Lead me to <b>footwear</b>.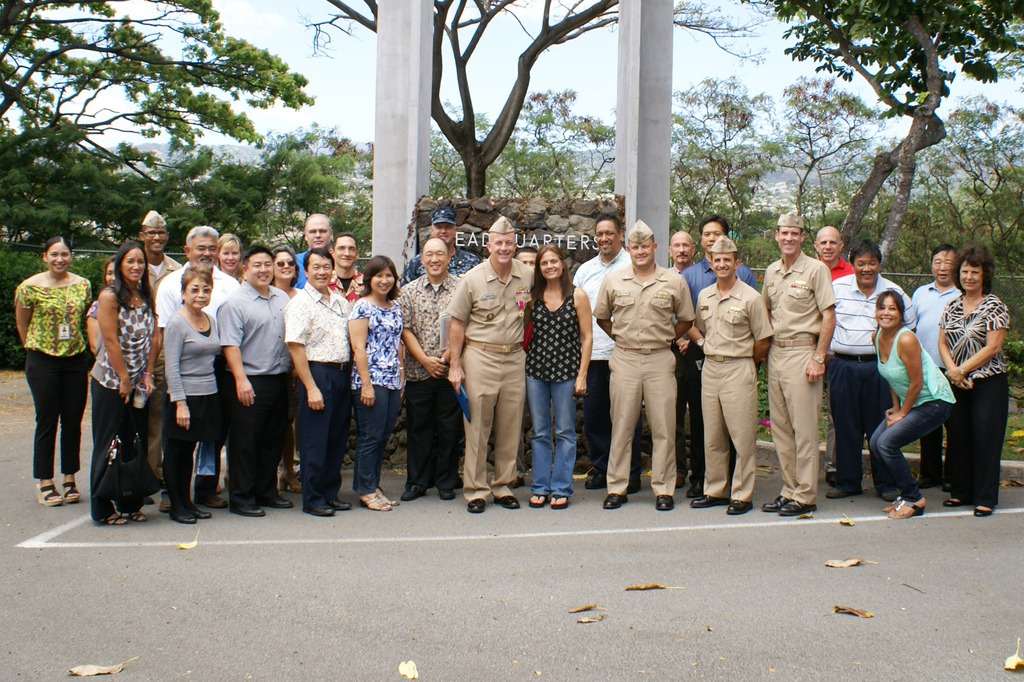
Lead to <region>274, 493, 295, 507</region>.
